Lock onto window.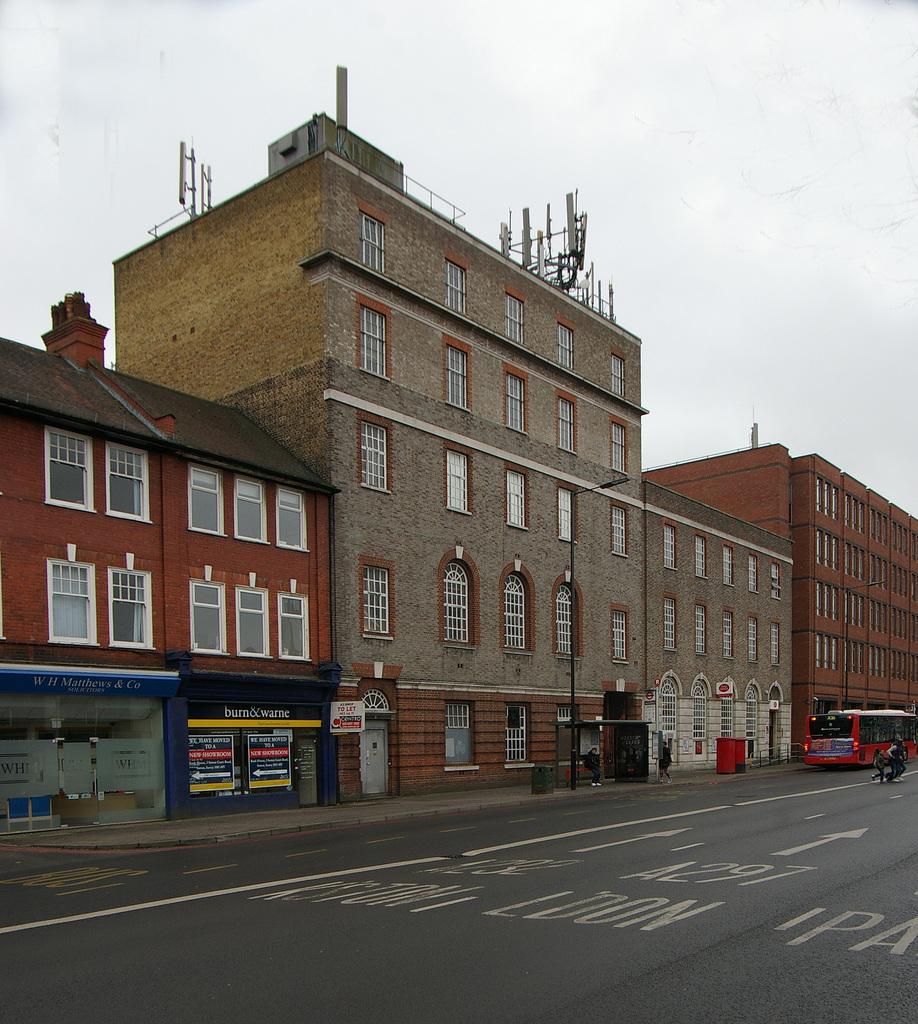
Locked: locate(504, 363, 532, 436).
